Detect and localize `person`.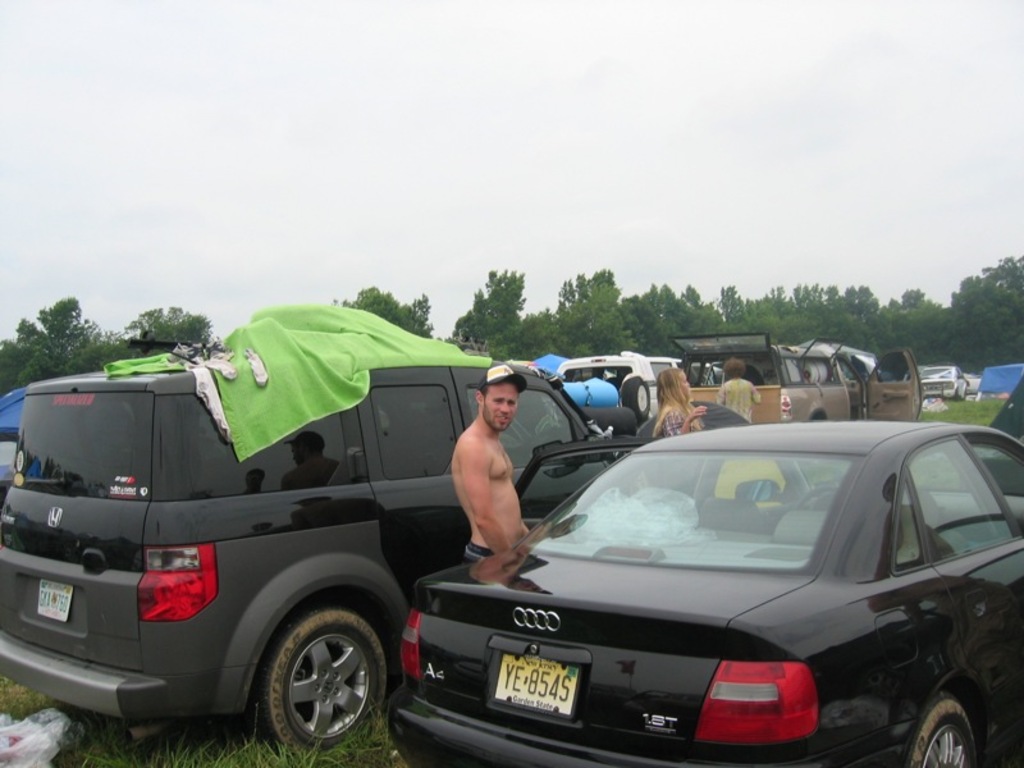
Localized at l=447, t=362, r=529, b=563.
